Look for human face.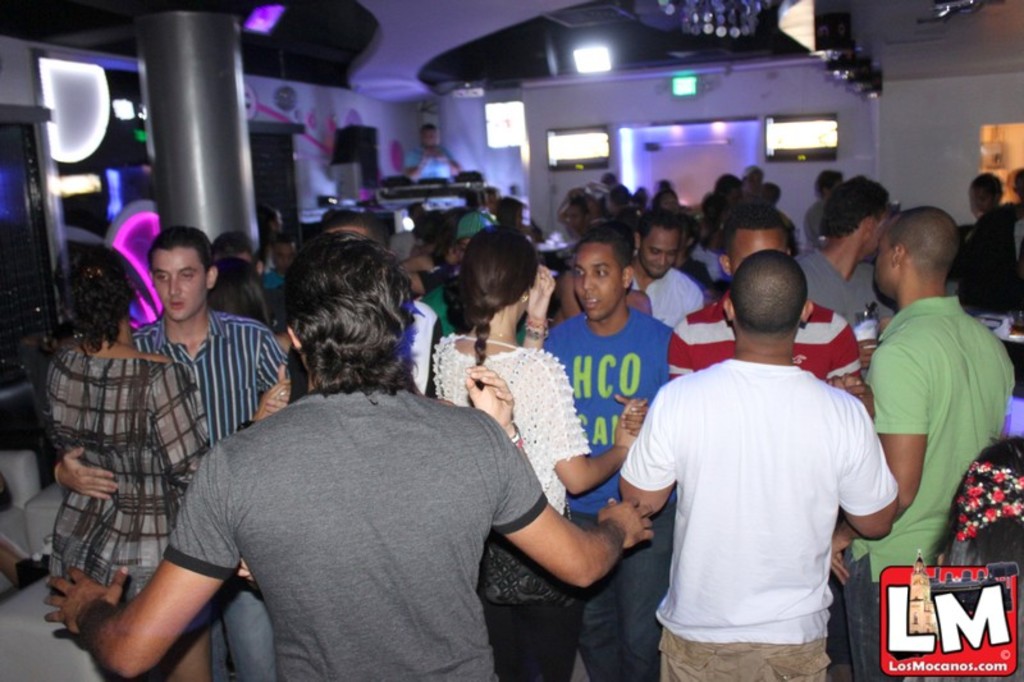
Found: pyautogui.locateOnScreen(657, 193, 676, 210).
